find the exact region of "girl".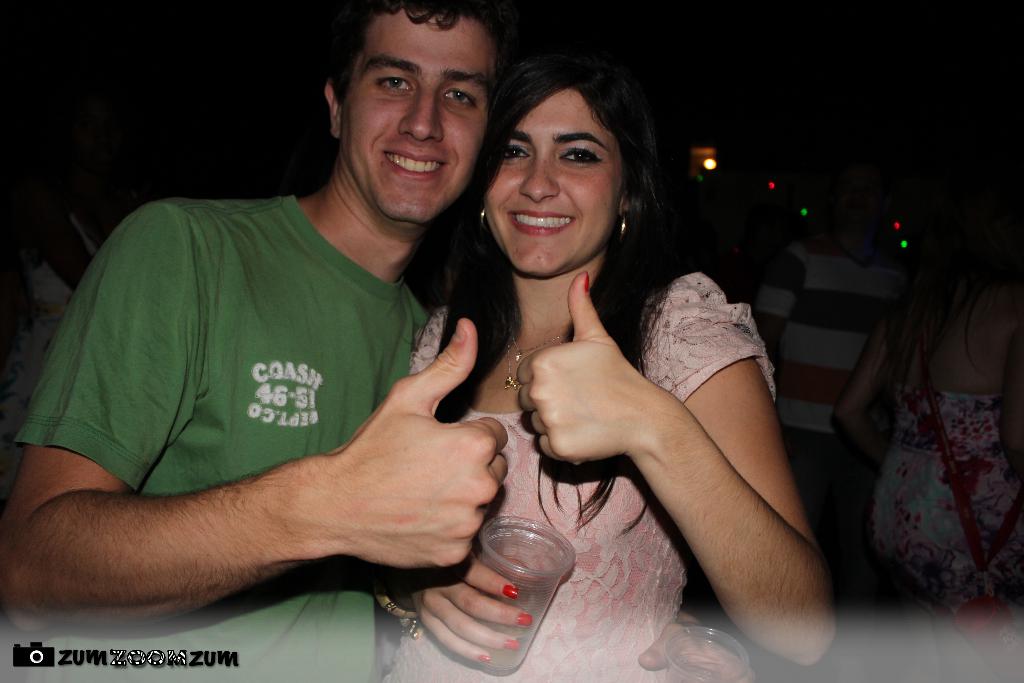
Exact region: 378,47,837,682.
